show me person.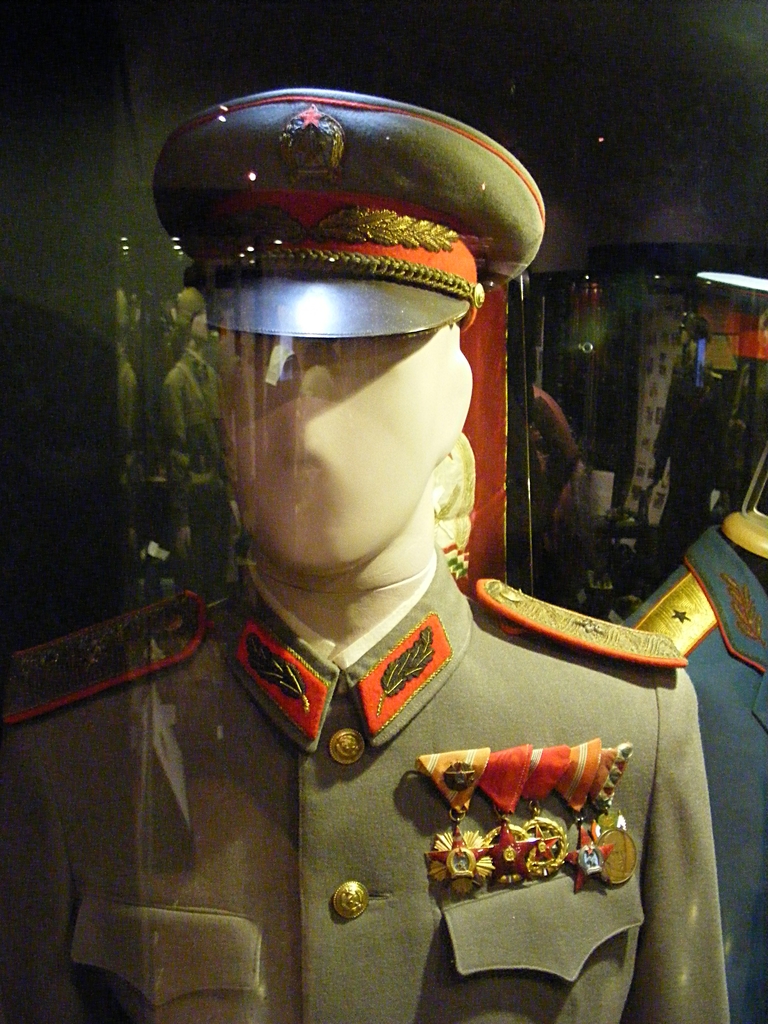
person is here: 0 90 737 1023.
